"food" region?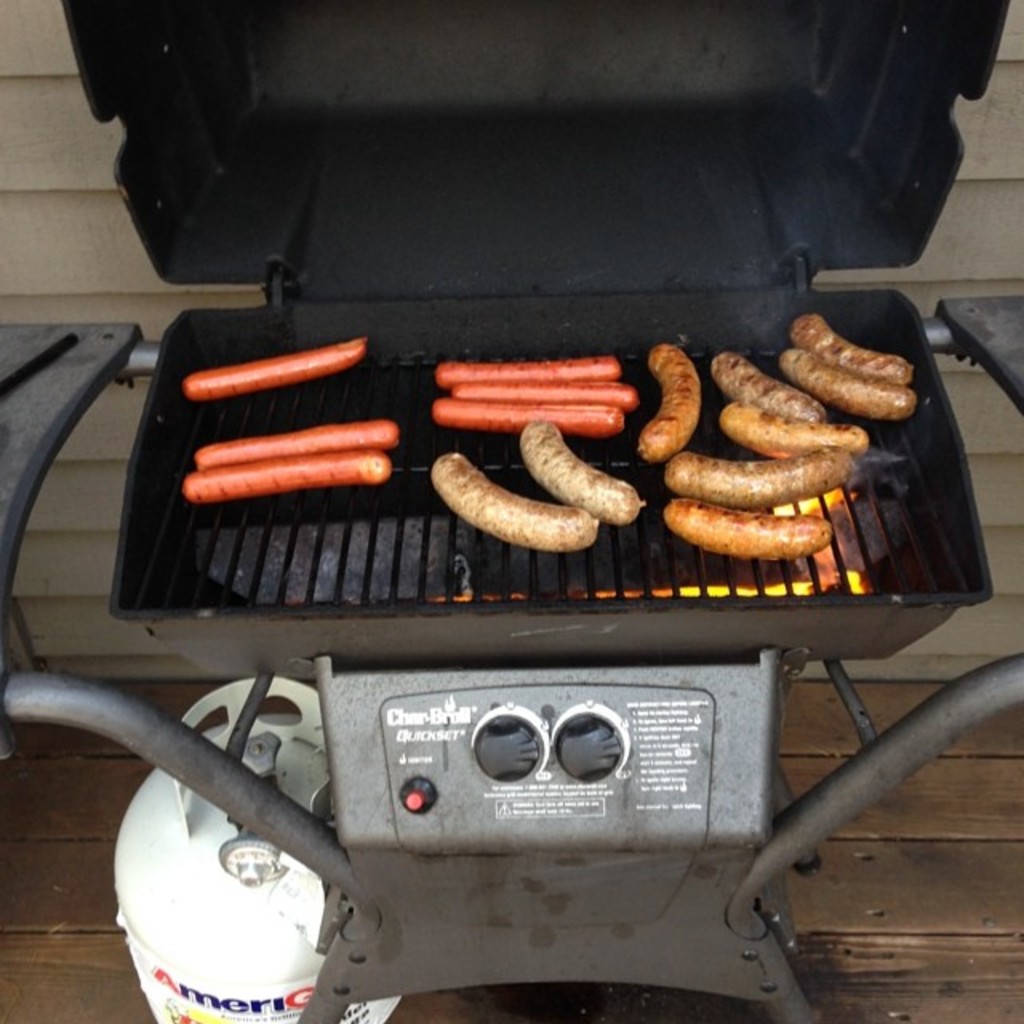
[left=178, top=448, right=395, bottom=506]
